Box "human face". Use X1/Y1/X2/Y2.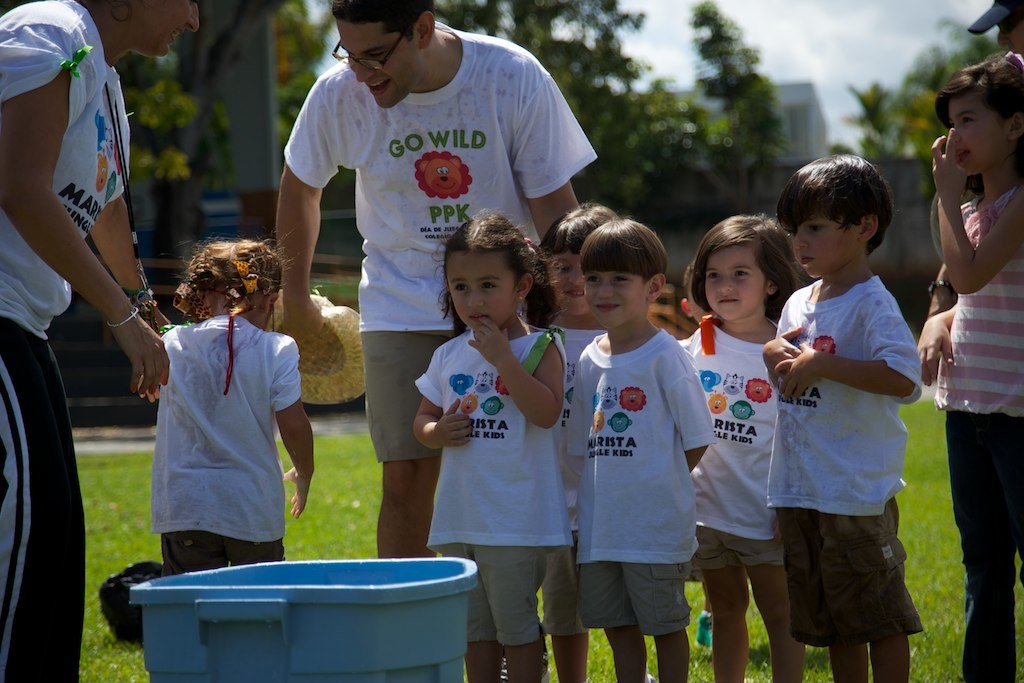
789/214/859/278.
